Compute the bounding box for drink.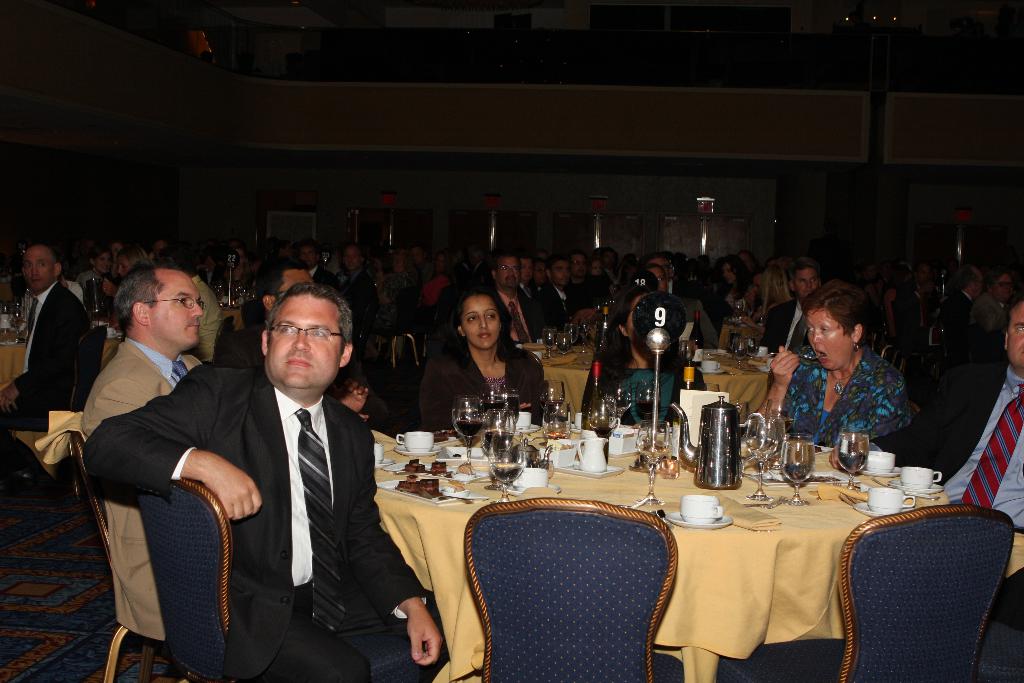
select_region(733, 338, 746, 368).
